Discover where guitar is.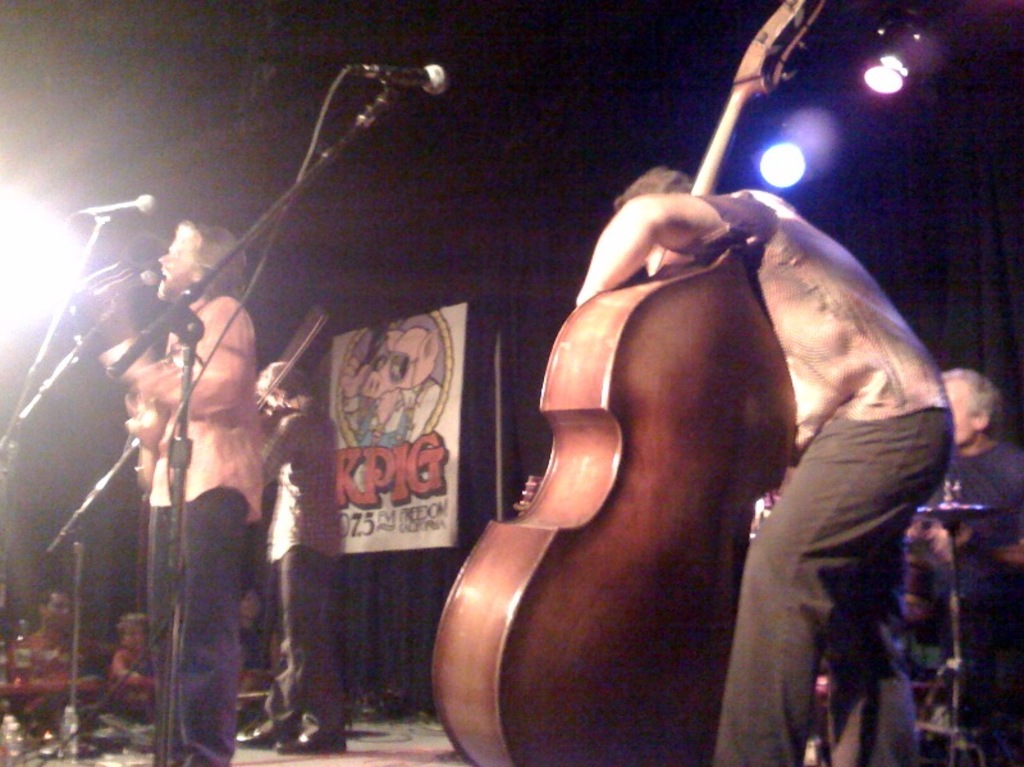
Discovered at select_region(84, 264, 204, 498).
